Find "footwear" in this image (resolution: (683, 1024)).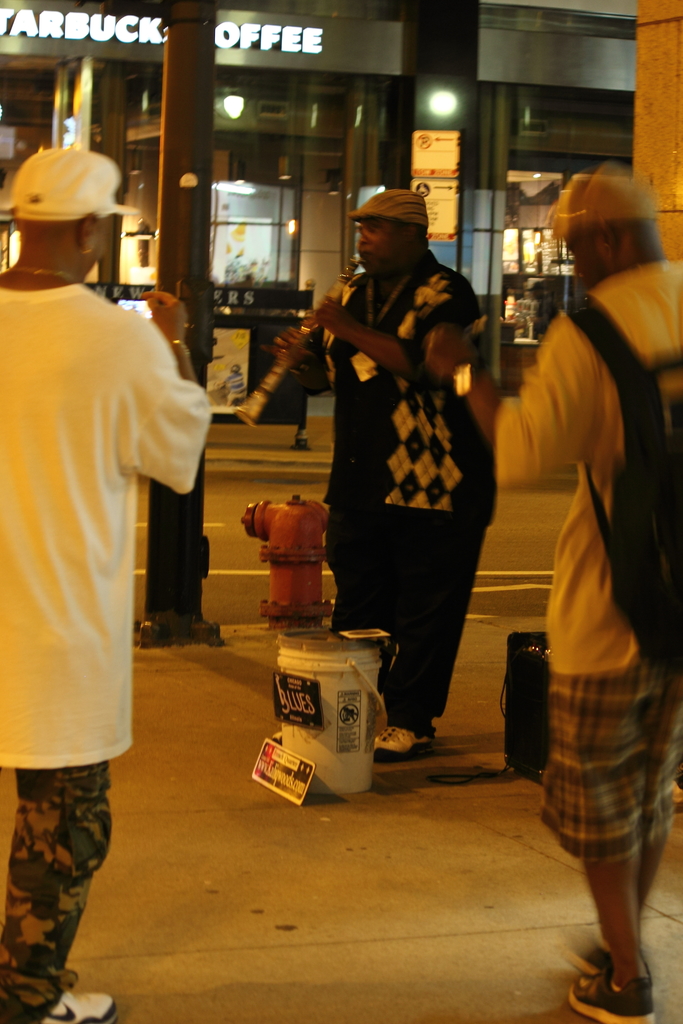
571 939 652 984.
